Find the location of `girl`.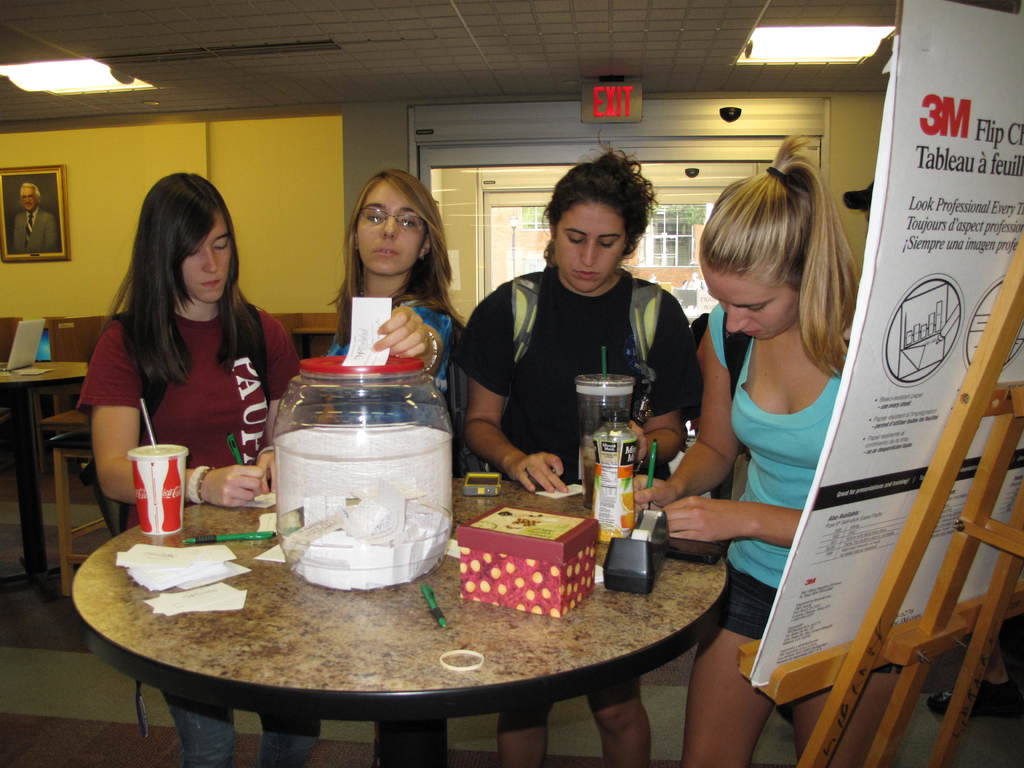
Location: <box>328,180,467,387</box>.
